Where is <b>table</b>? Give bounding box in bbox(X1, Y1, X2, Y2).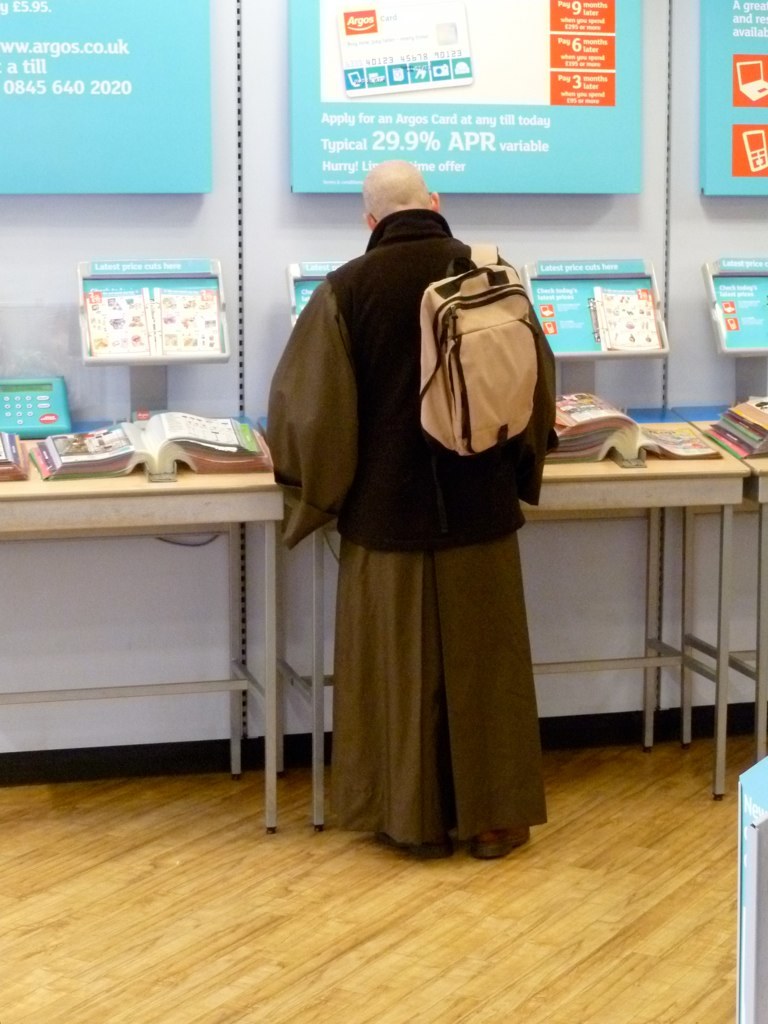
bbox(278, 416, 755, 837).
